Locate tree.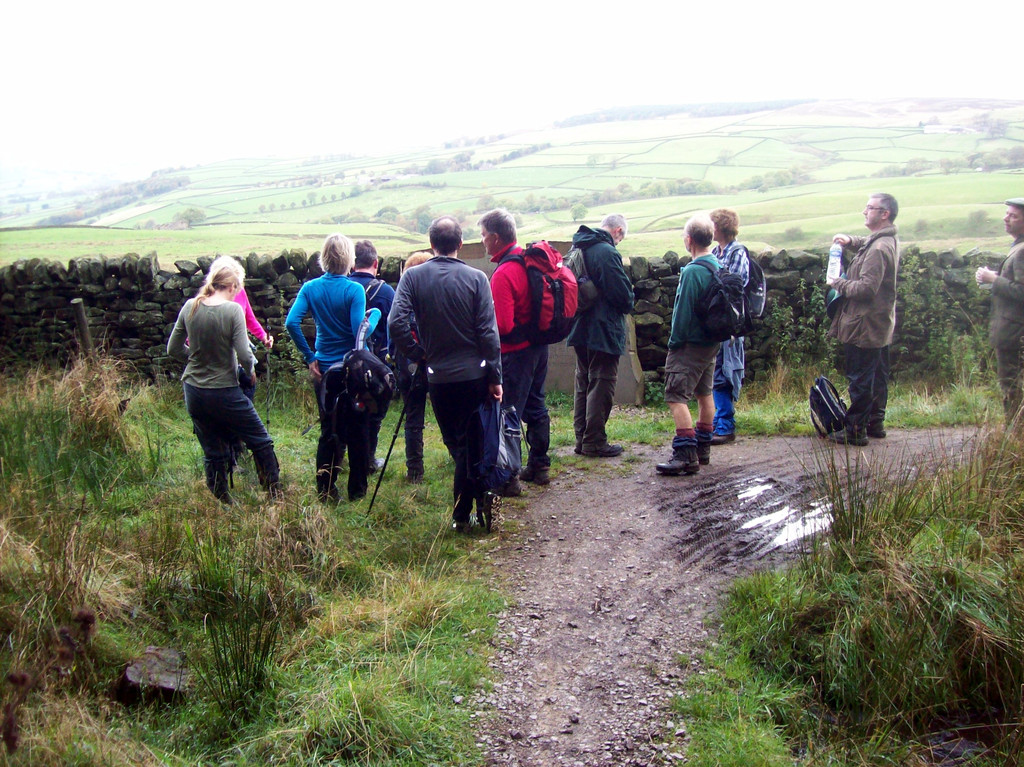
Bounding box: <box>179,163,184,170</box>.
